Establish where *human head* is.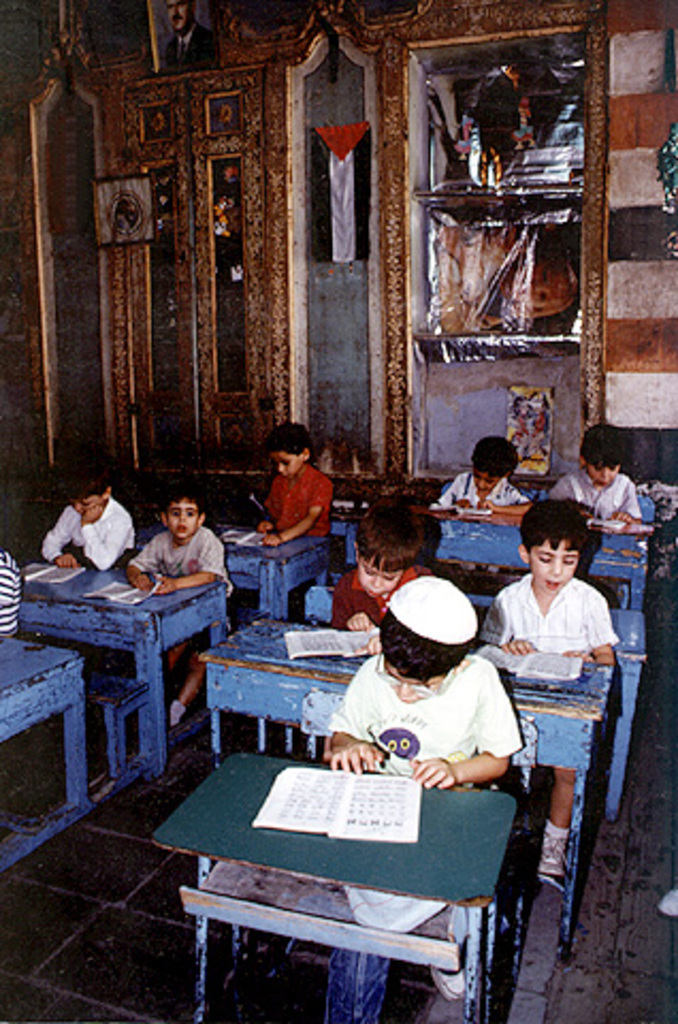
Established at <box>375,572,484,706</box>.
